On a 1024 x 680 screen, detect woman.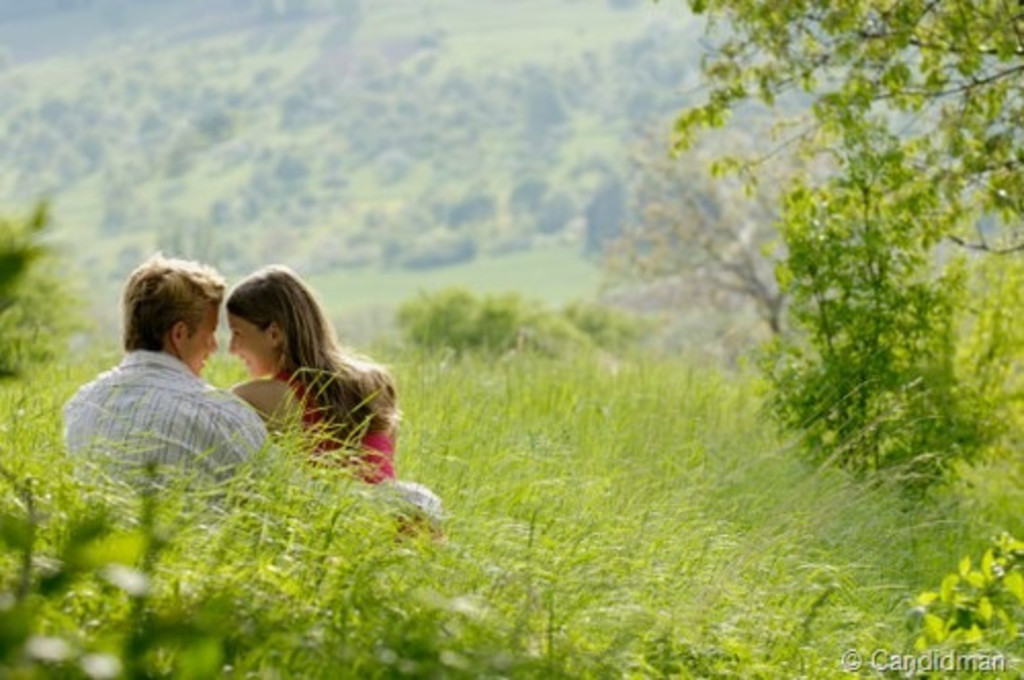
233,258,395,481.
